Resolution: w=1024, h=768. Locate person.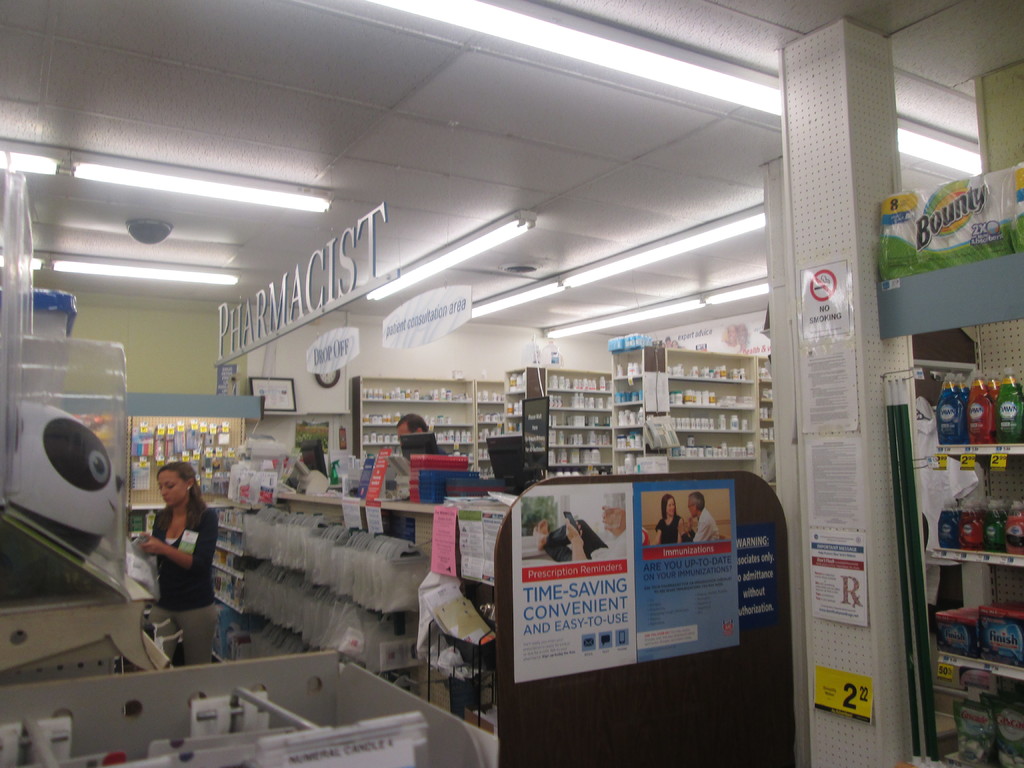
locate(534, 494, 627, 560).
